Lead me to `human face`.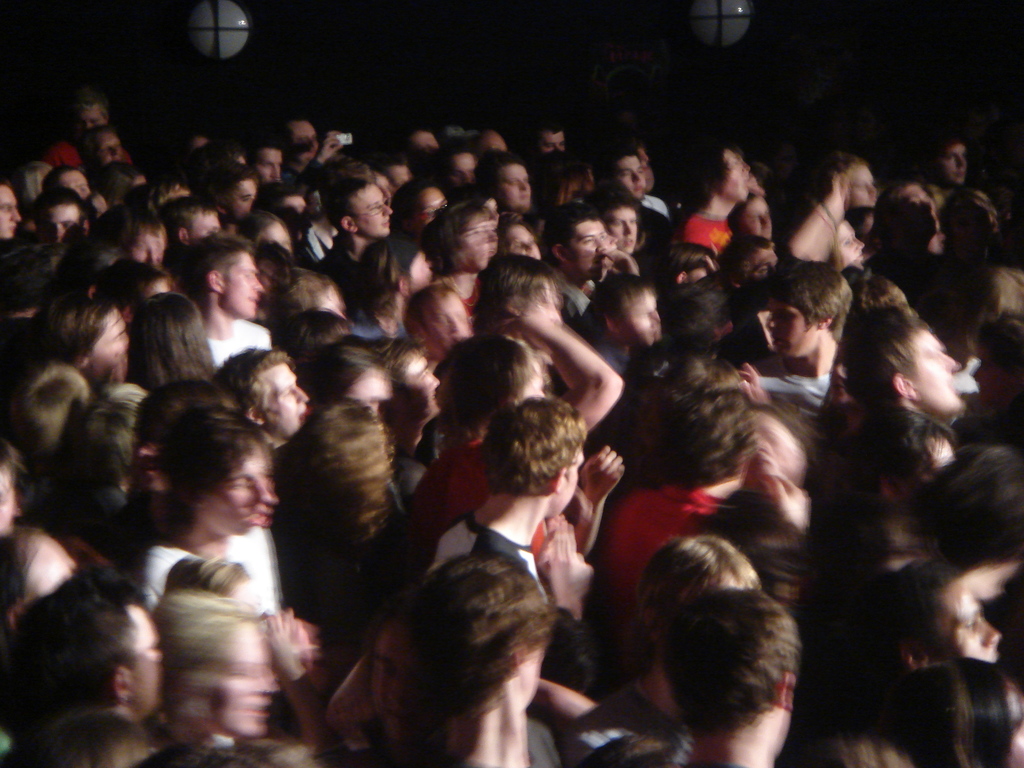
Lead to {"x1": 42, "y1": 198, "x2": 99, "y2": 259}.
